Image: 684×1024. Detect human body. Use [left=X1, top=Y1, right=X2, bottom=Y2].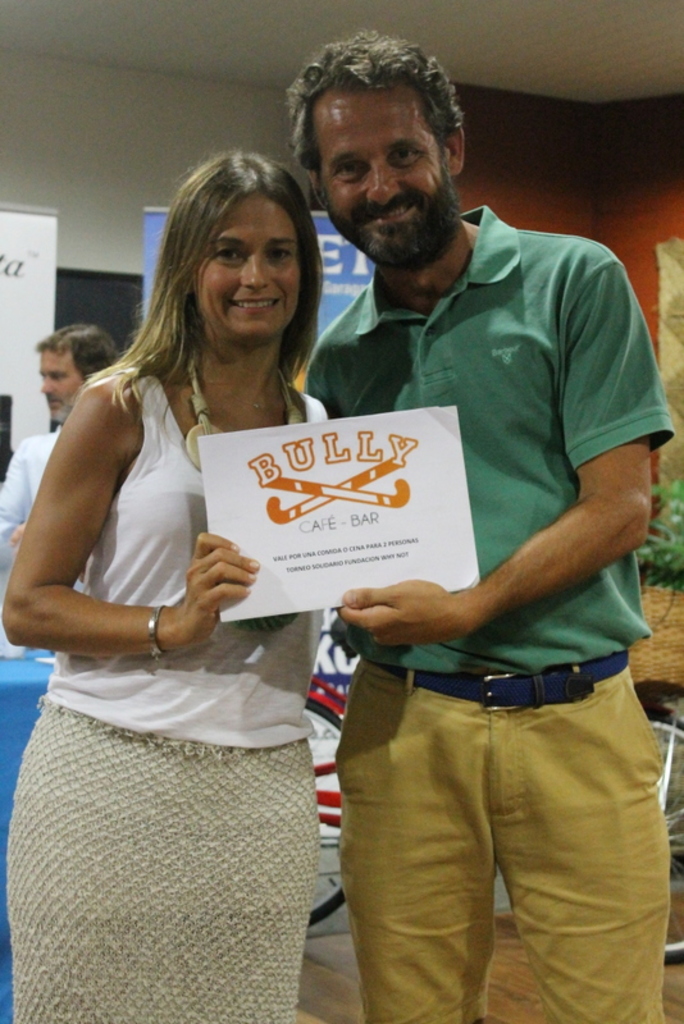
[left=0, top=321, right=124, bottom=648].
